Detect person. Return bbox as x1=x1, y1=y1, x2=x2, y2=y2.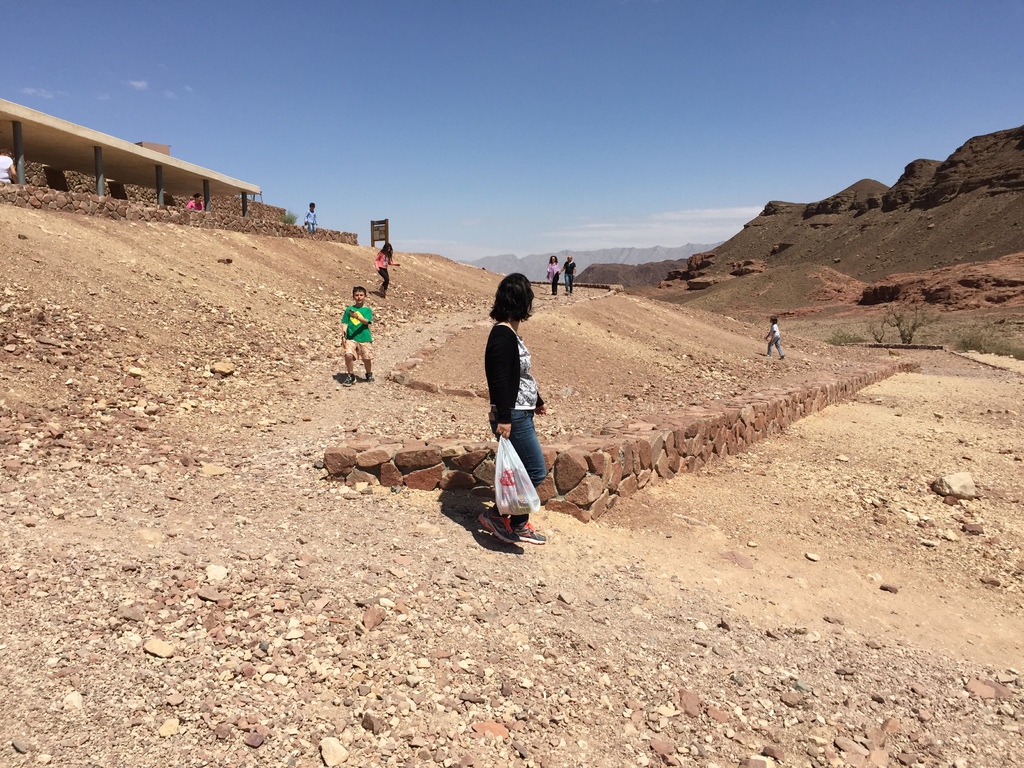
x1=544, y1=254, x2=564, y2=301.
